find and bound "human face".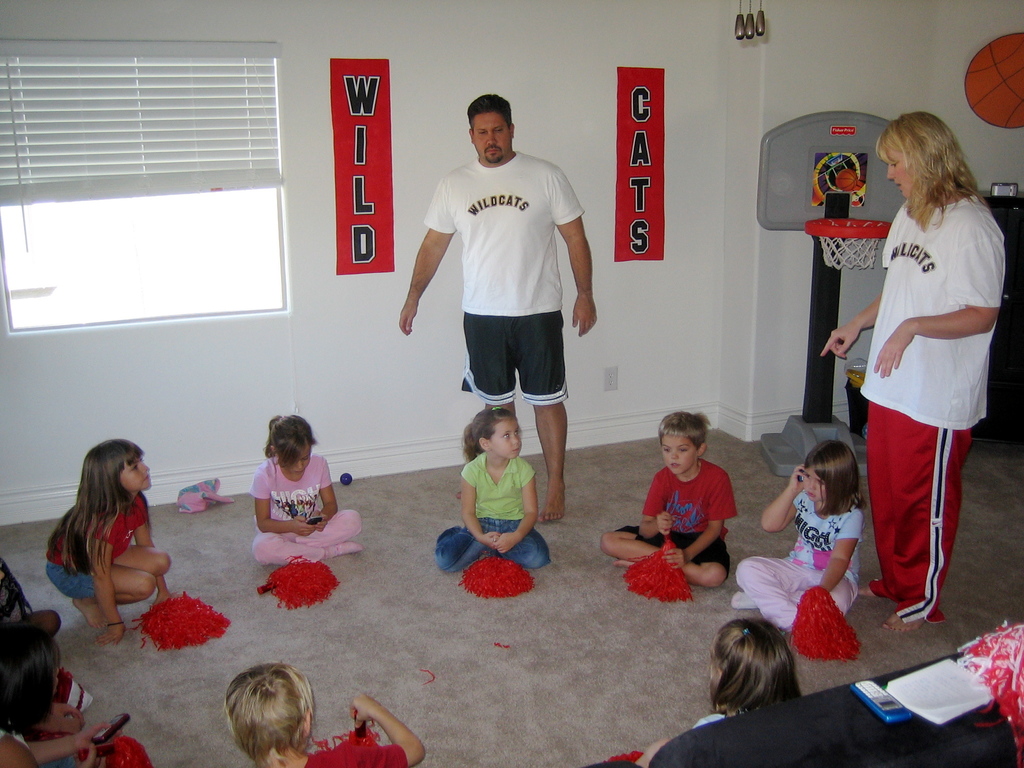
Bound: locate(888, 148, 915, 201).
